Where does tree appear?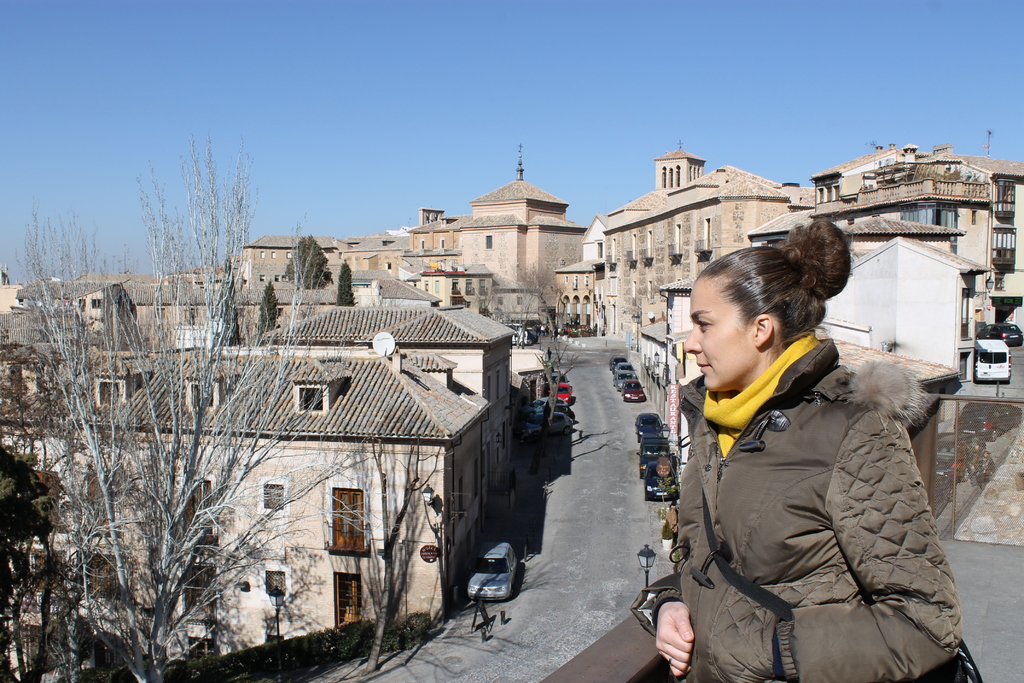
Appears at locate(53, 232, 412, 672).
